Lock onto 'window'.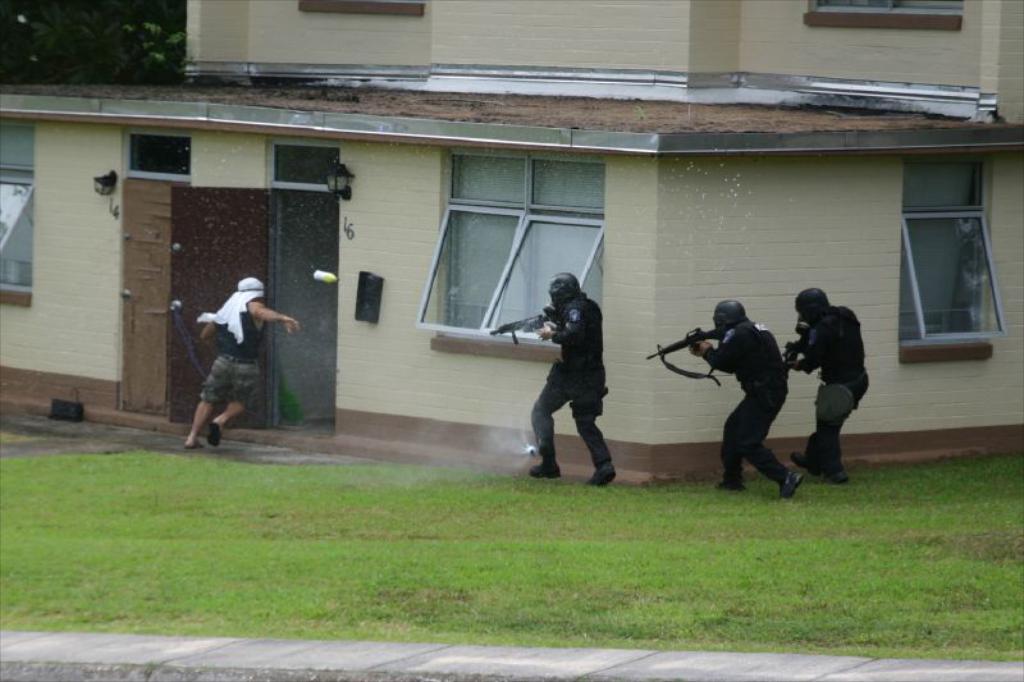
Locked: box=[124, 125, 192, 178].
